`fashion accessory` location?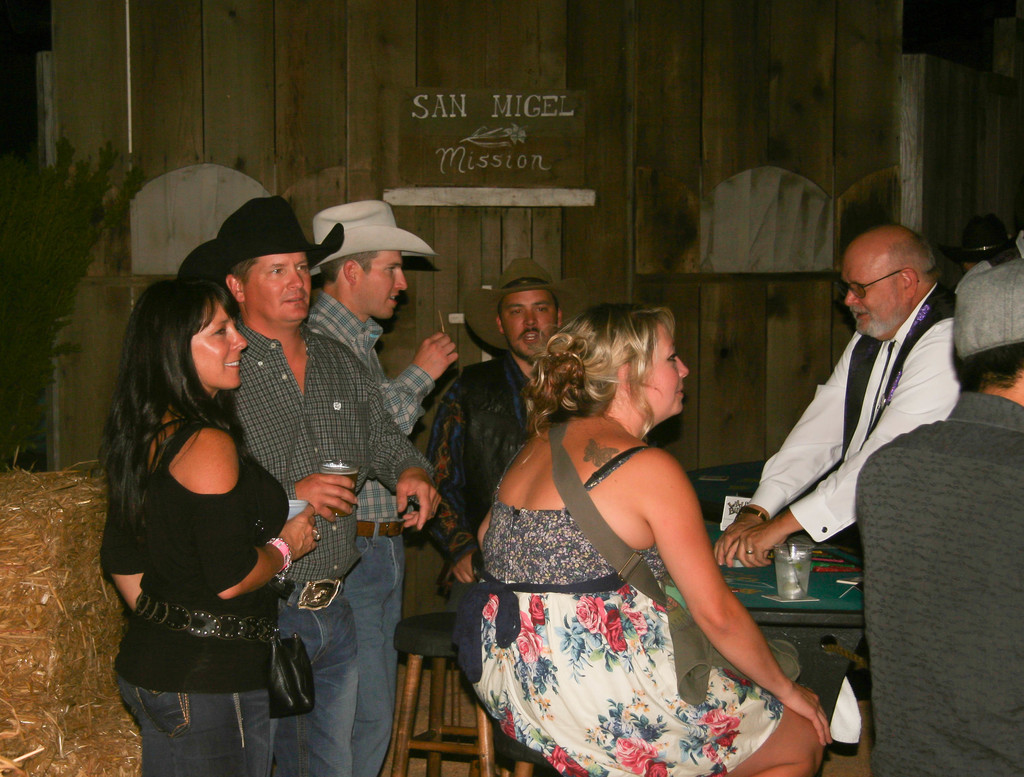
[280,577,344,608]
